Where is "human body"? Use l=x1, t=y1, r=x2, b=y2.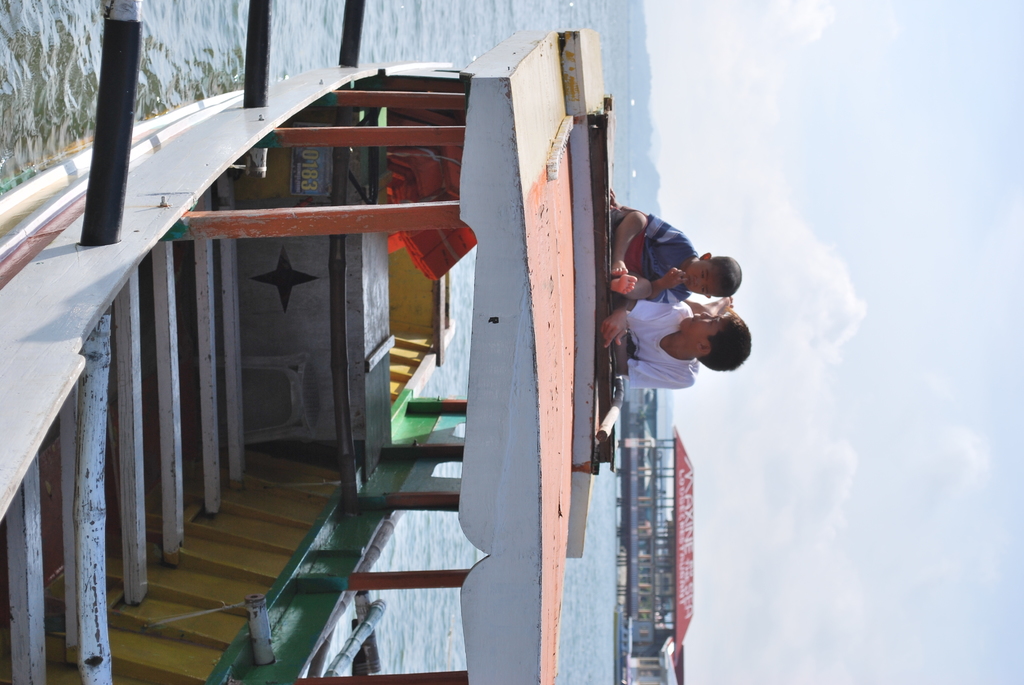
l=599, t=296, r=747, b=400.
